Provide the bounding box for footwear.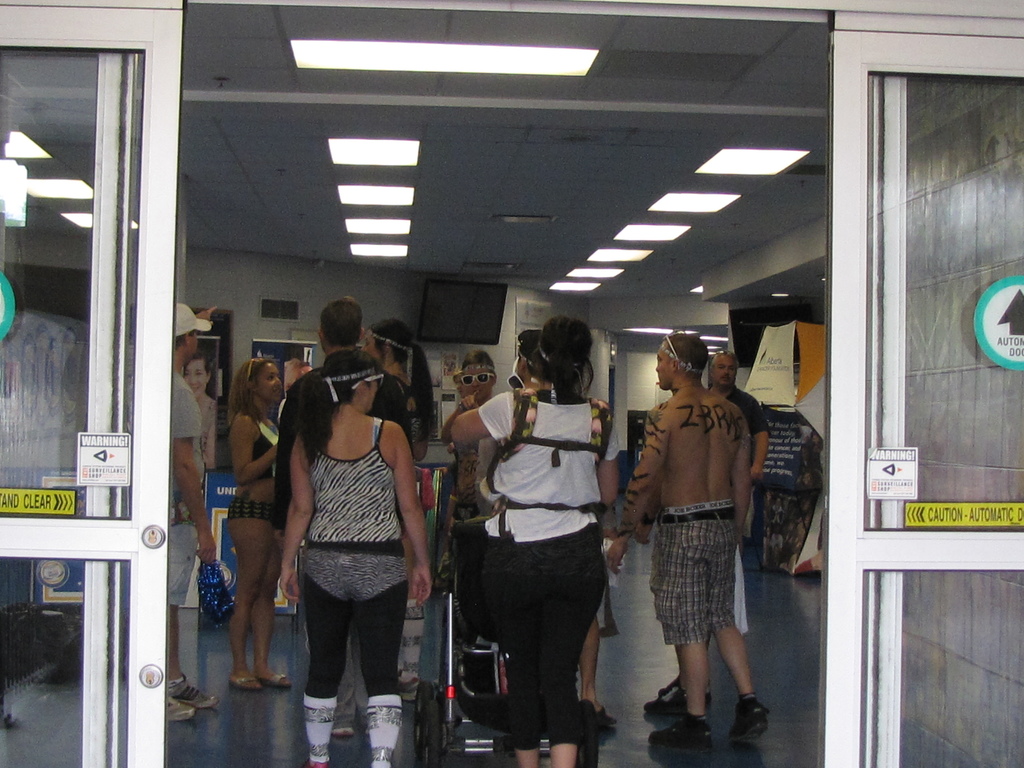
crop(643, 680, 710, 716).
